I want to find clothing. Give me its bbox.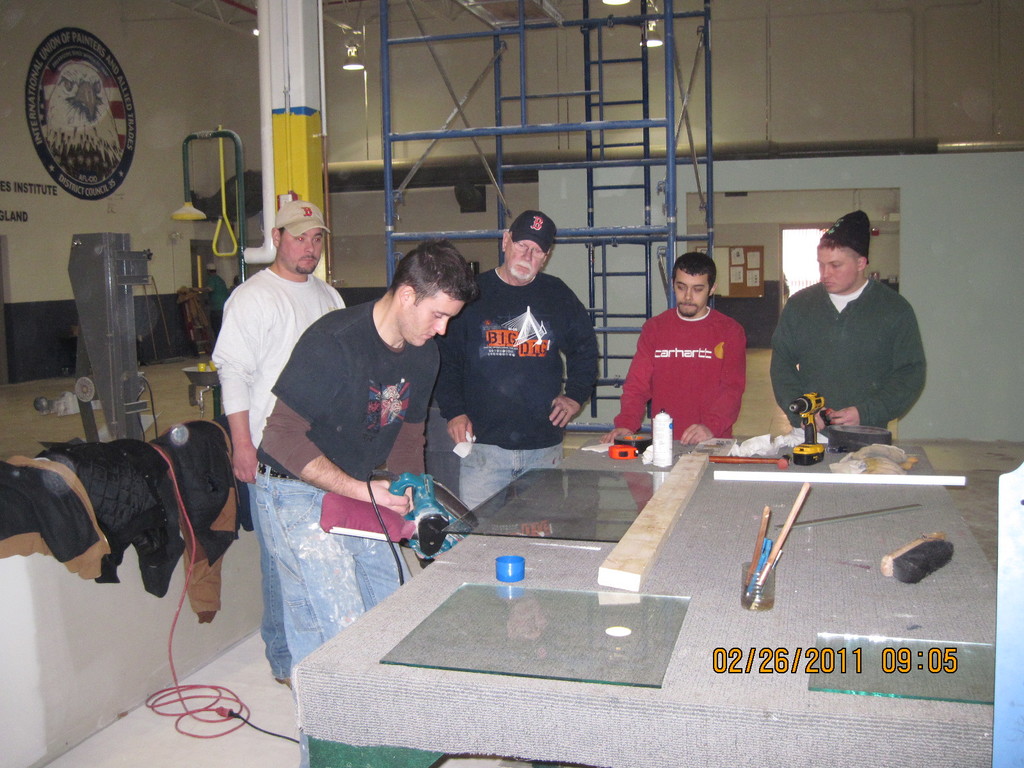
[left=214, top=270, right=356, bottom=676].
